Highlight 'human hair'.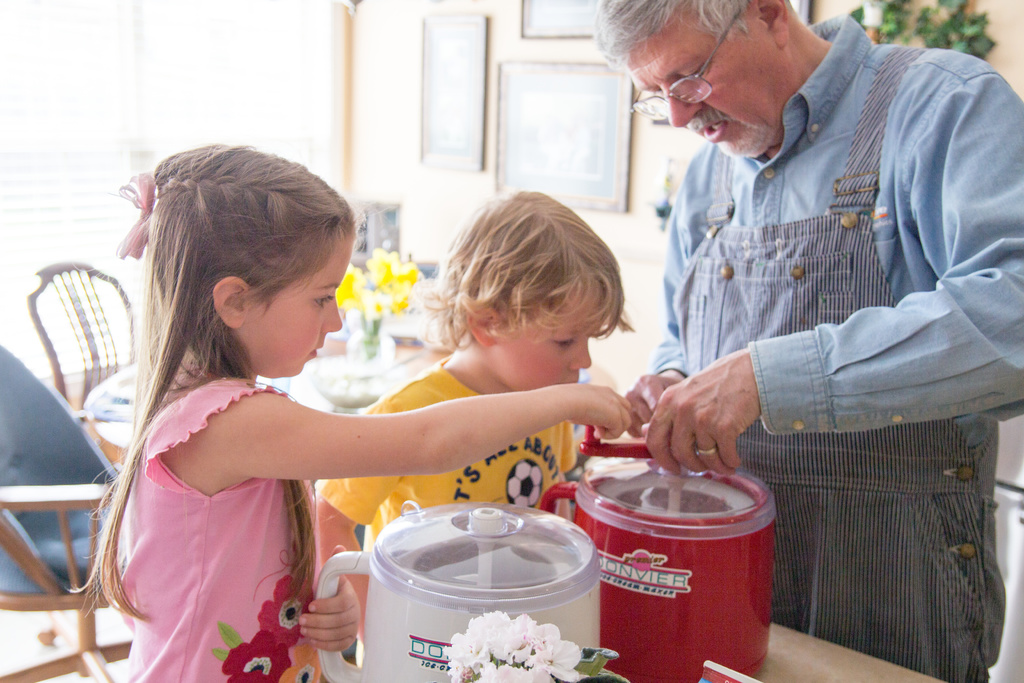
Highlighted region: (588, 0, 751, 78).
